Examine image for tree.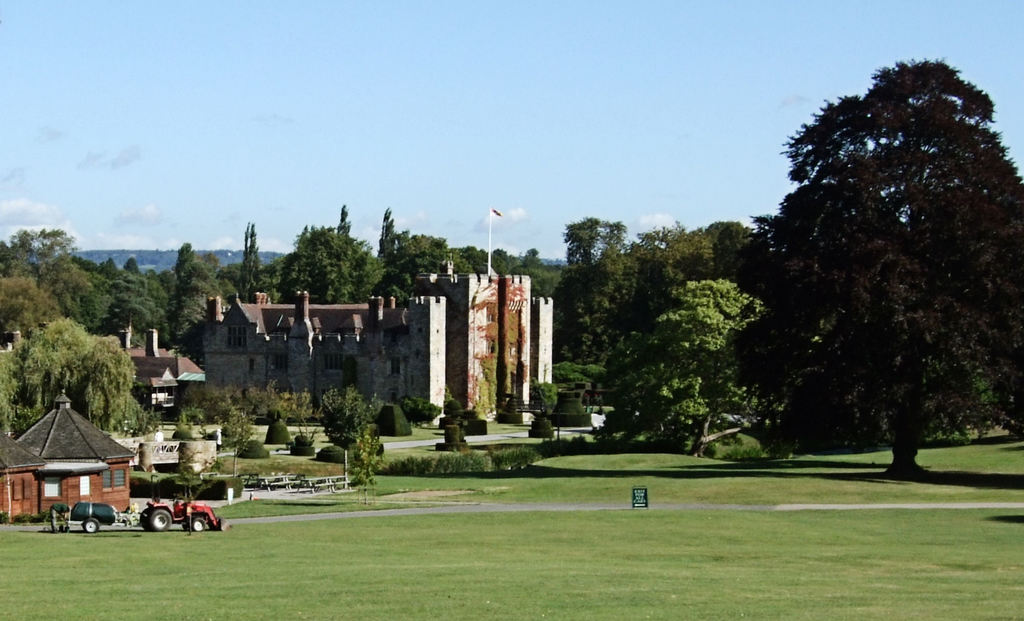
Examination result: left=0, top=274, right=57, bottom=341.
